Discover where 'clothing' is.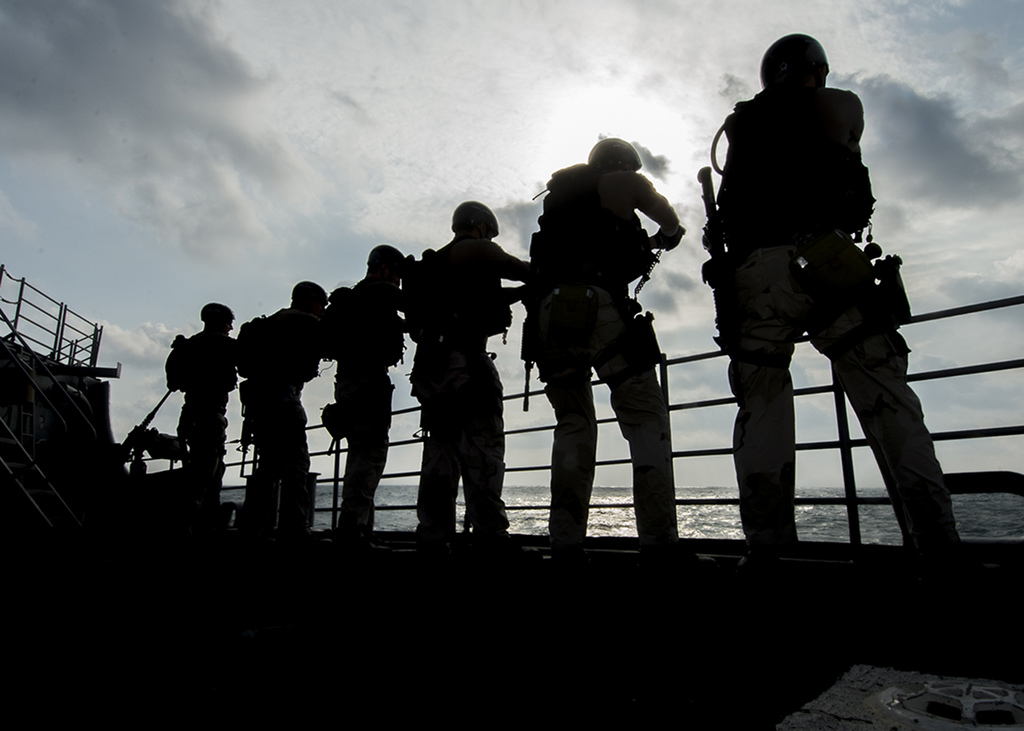
Discovered at {"left": 715, "top": 76, "right": 978, "bottom": 556}.
